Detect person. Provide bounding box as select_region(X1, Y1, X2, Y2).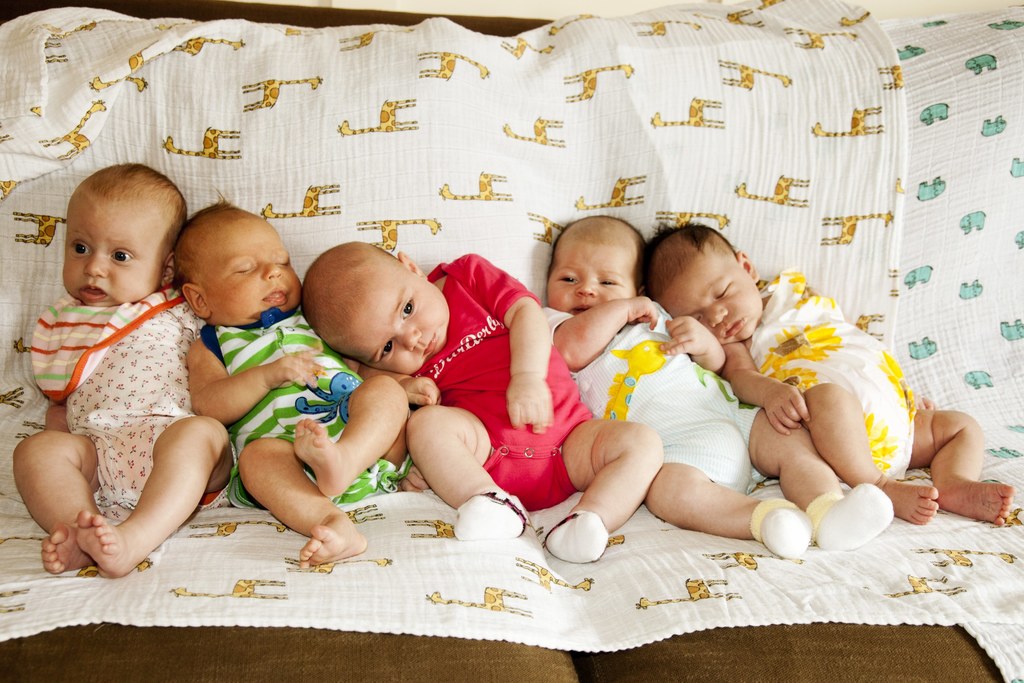
select_region(300, 238, 666, 566).
